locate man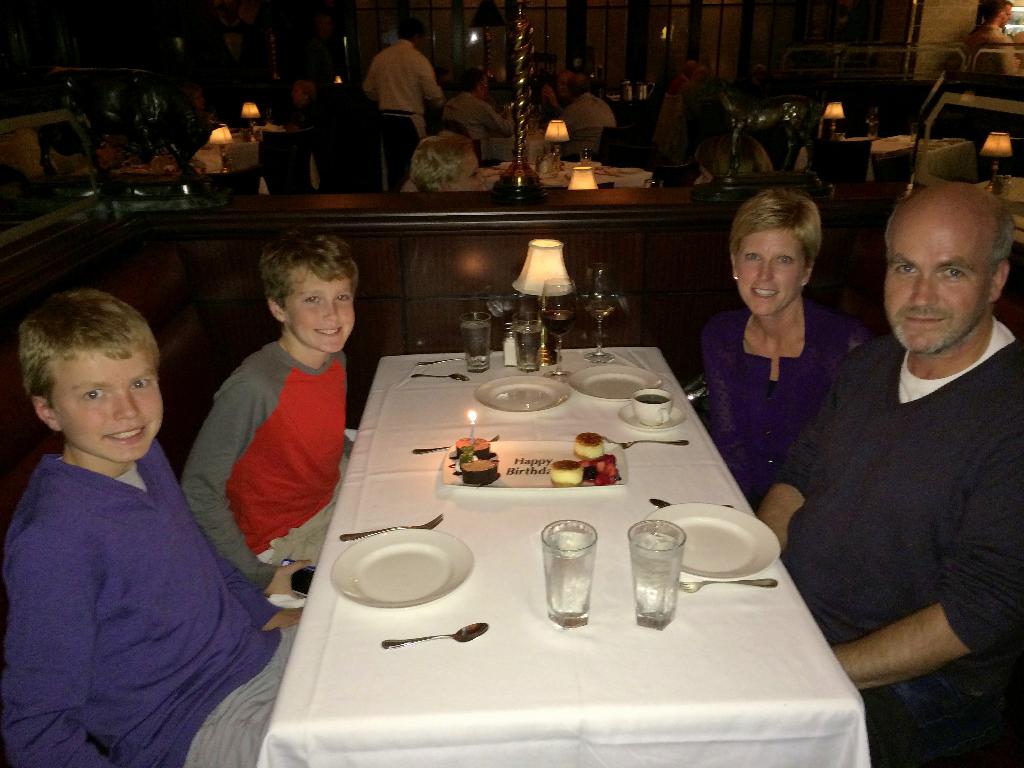
[557, 70, 616, 159]
